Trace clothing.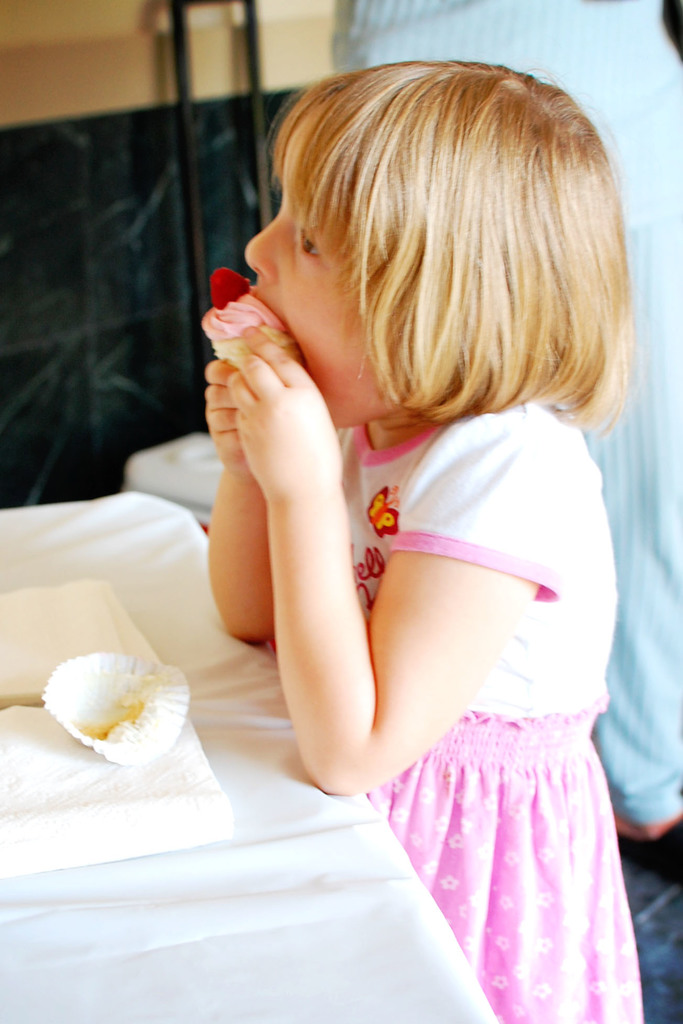
Traced to bbox(326, 0, 682, 843).
